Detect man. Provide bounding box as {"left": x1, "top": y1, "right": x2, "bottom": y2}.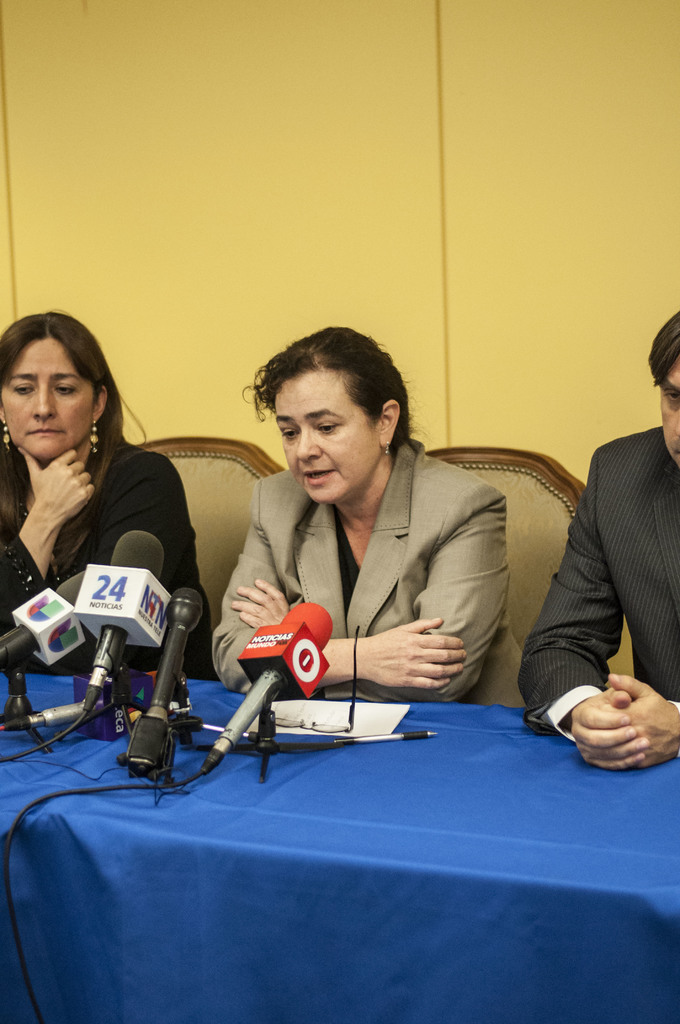
{"left": 492, "top": 385, "right": 679, "bottom": 779}.
